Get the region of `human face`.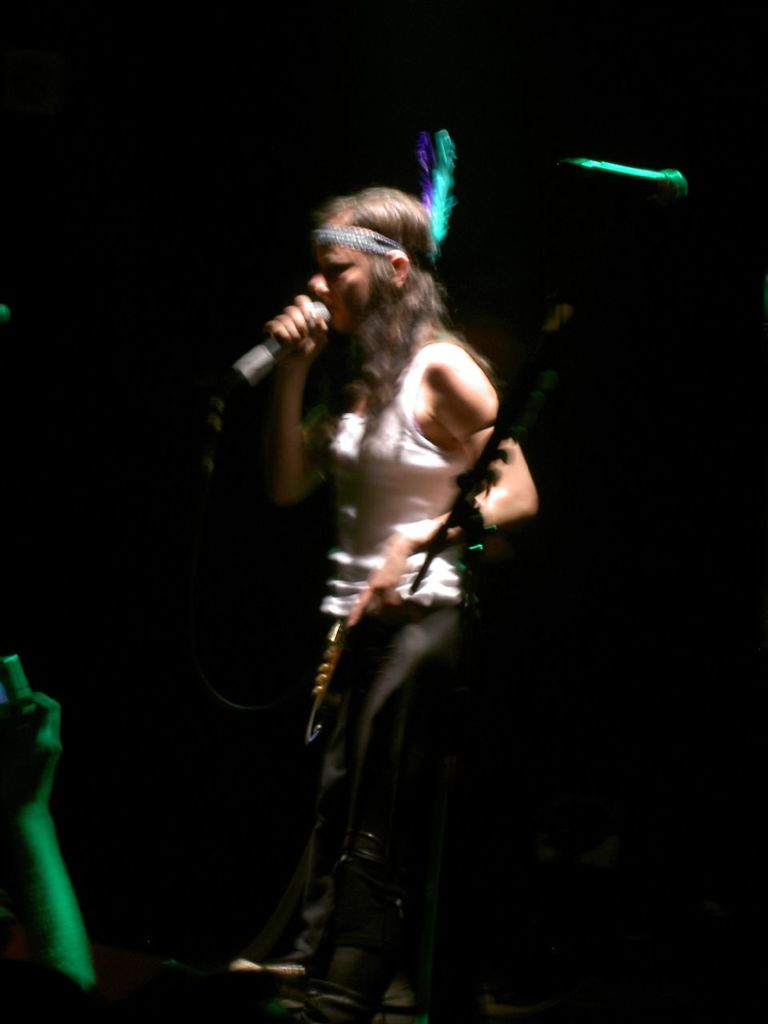
pyautogui.locateOnScreen(310, 223, 370, 330).
